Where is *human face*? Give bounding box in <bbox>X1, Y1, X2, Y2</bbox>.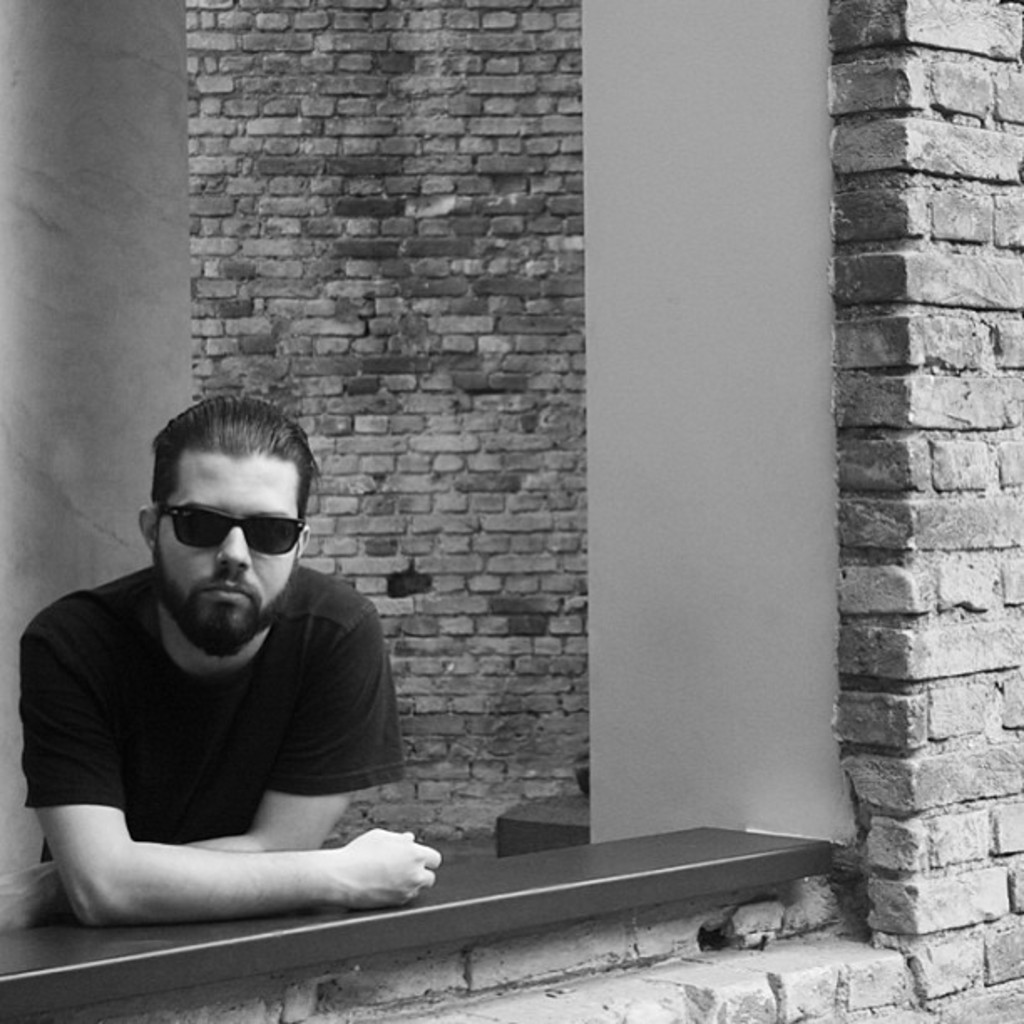
<bbox>149, 443, 311, 654</bbox>.
